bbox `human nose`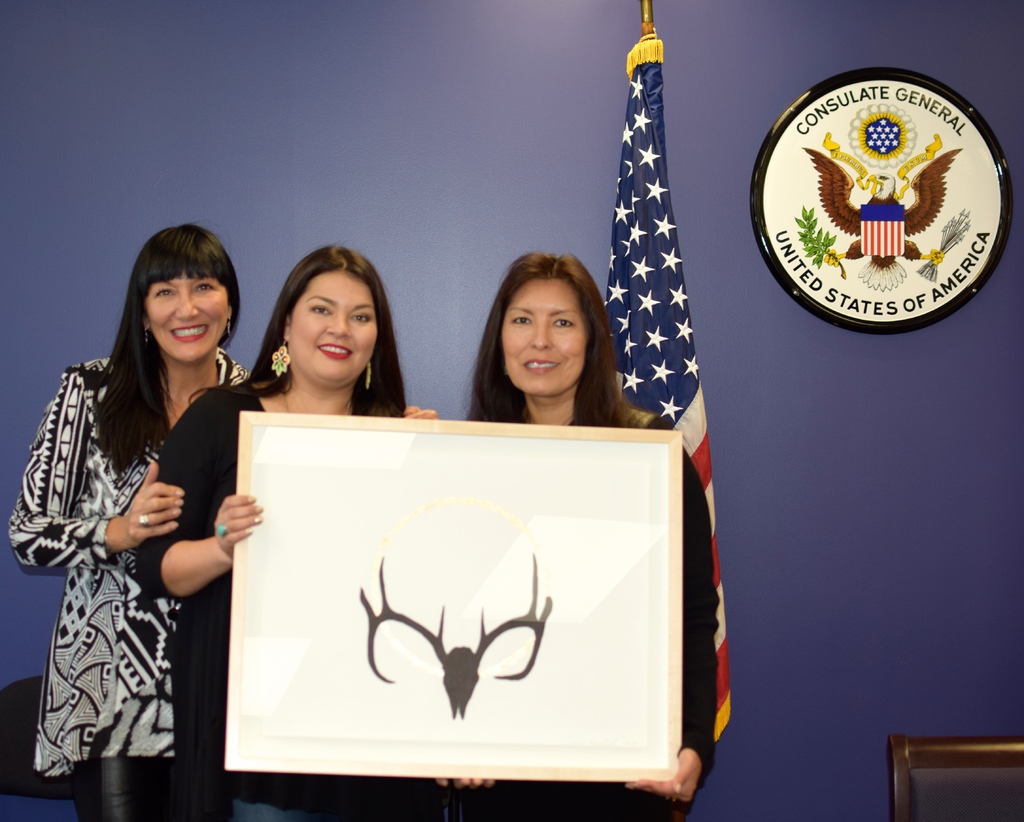
<box>322,310,353,339</box>
